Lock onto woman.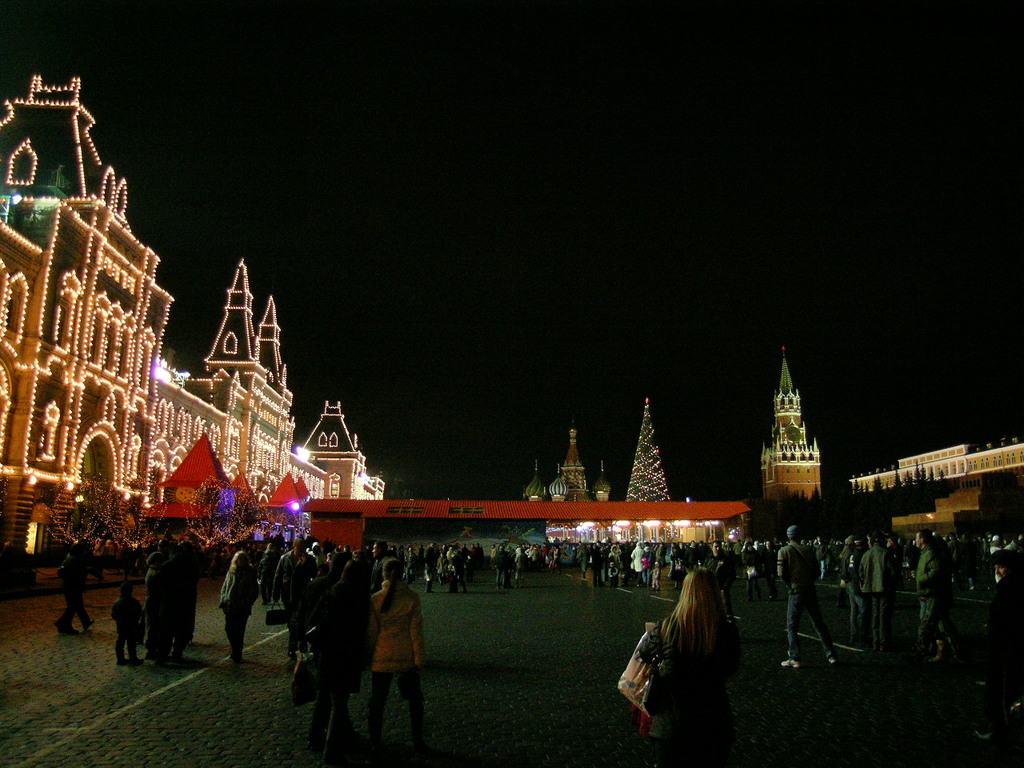
Locked: {"x1": 611, "y1": 560, "x2": 748, "y2": 747}.
